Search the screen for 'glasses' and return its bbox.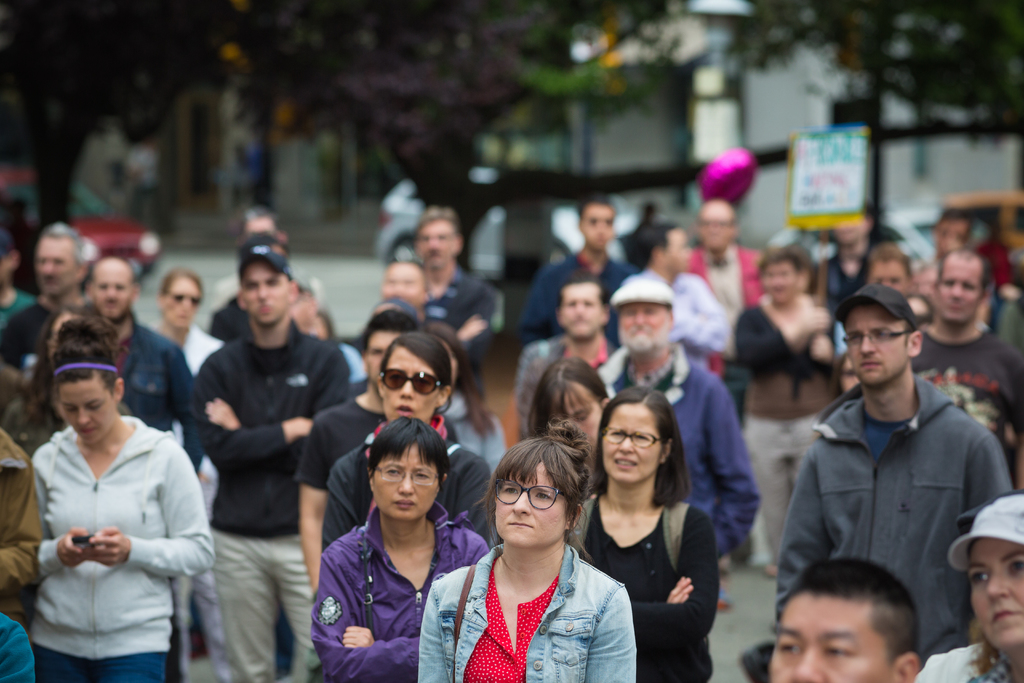
Found: Rect(377, 468, 445, 486).
